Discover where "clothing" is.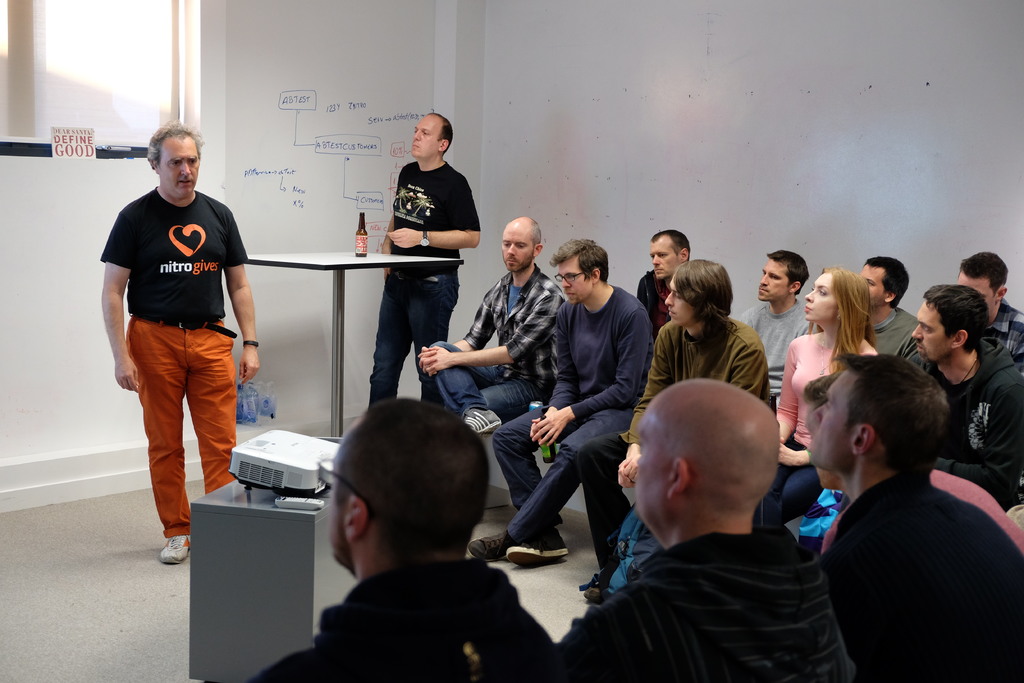
Discovered at locate(982, 294, 1023, 361).
